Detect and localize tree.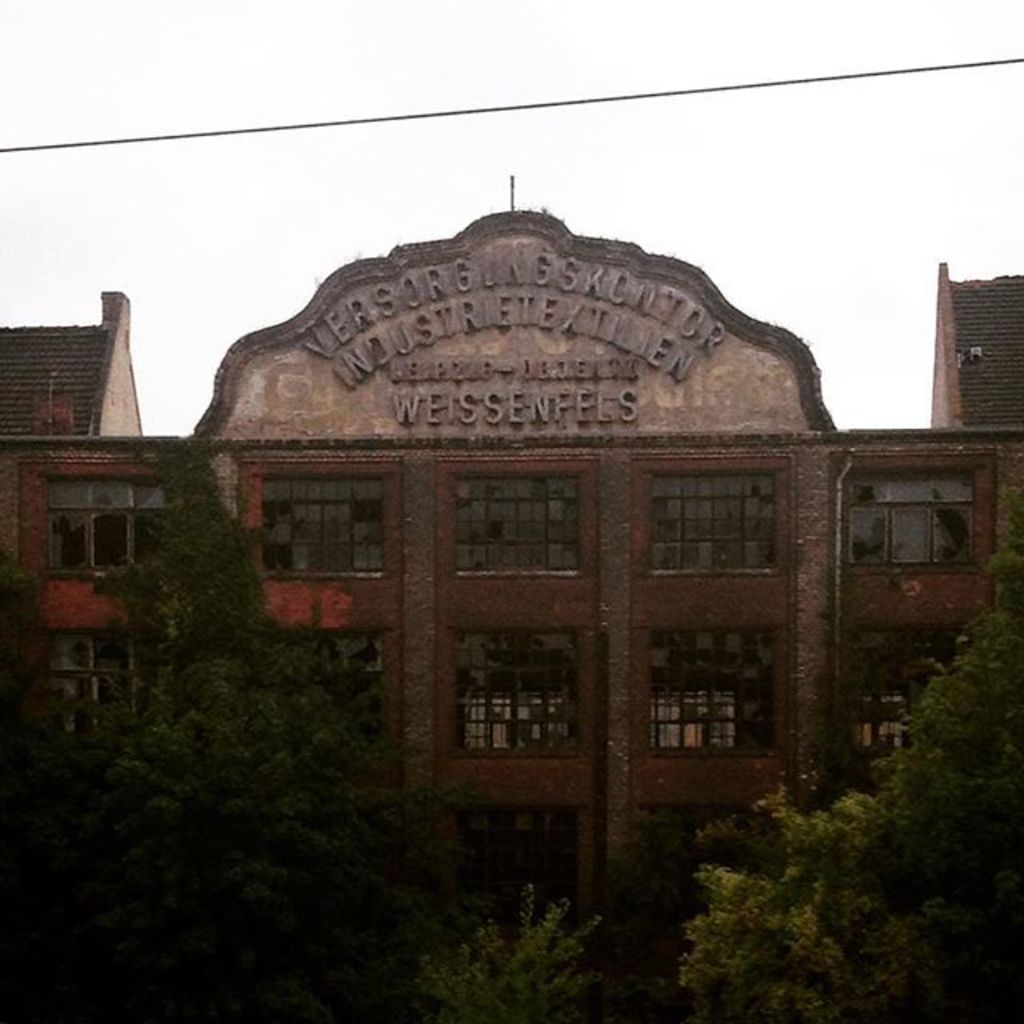
Localized at bbox(818, 490, 1022, 1022).
